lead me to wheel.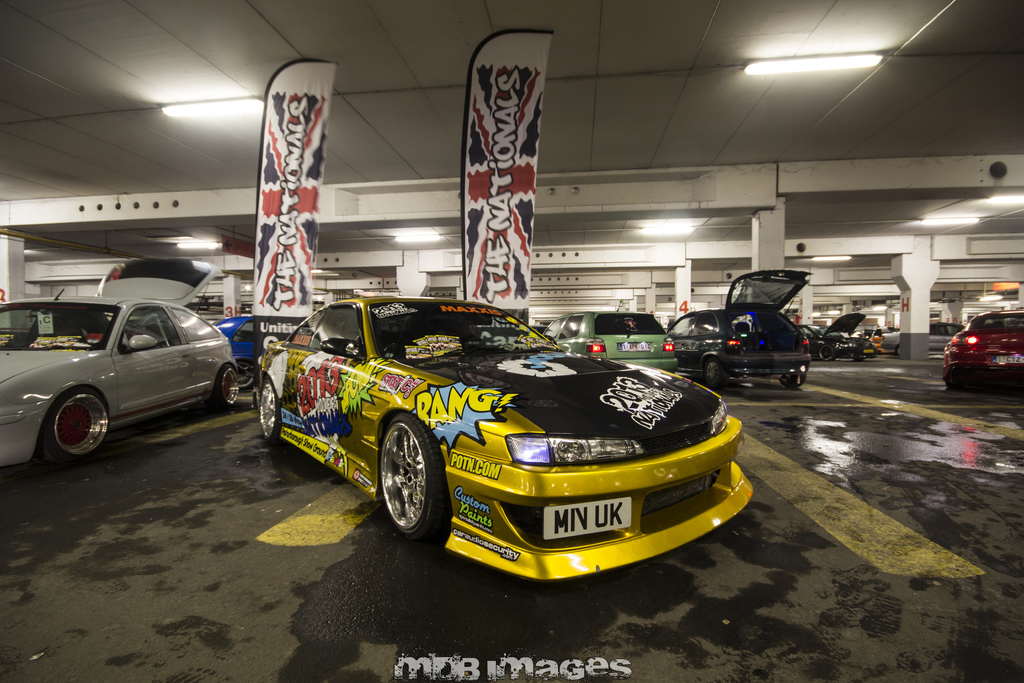
Lead to <bbox>209, 365, 239, 408</bbox>.
